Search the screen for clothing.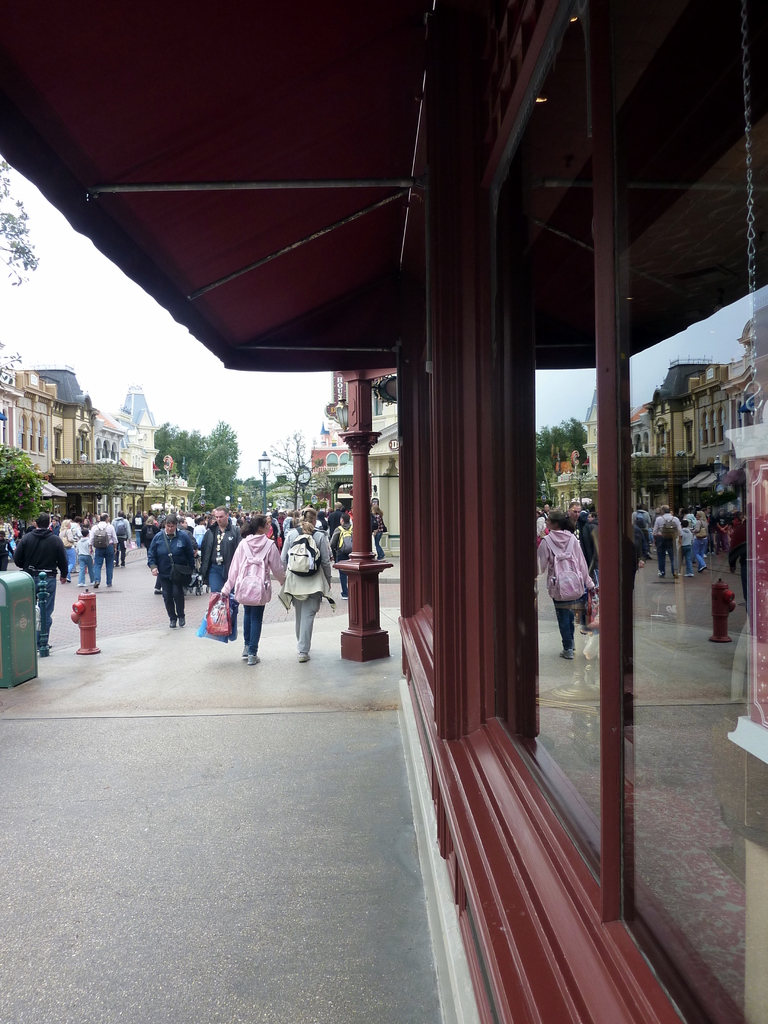
Found at <region>224, 540, 287, 652</region>.
